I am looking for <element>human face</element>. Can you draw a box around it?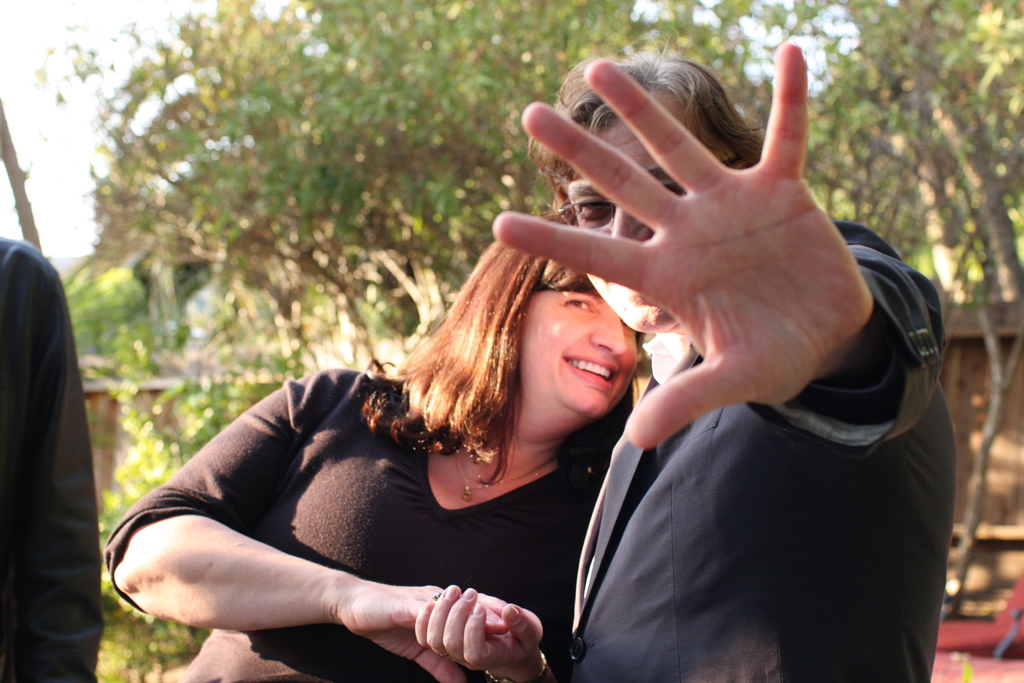
Sure, the bounding box is Rect(516, 293, 639, 421).
